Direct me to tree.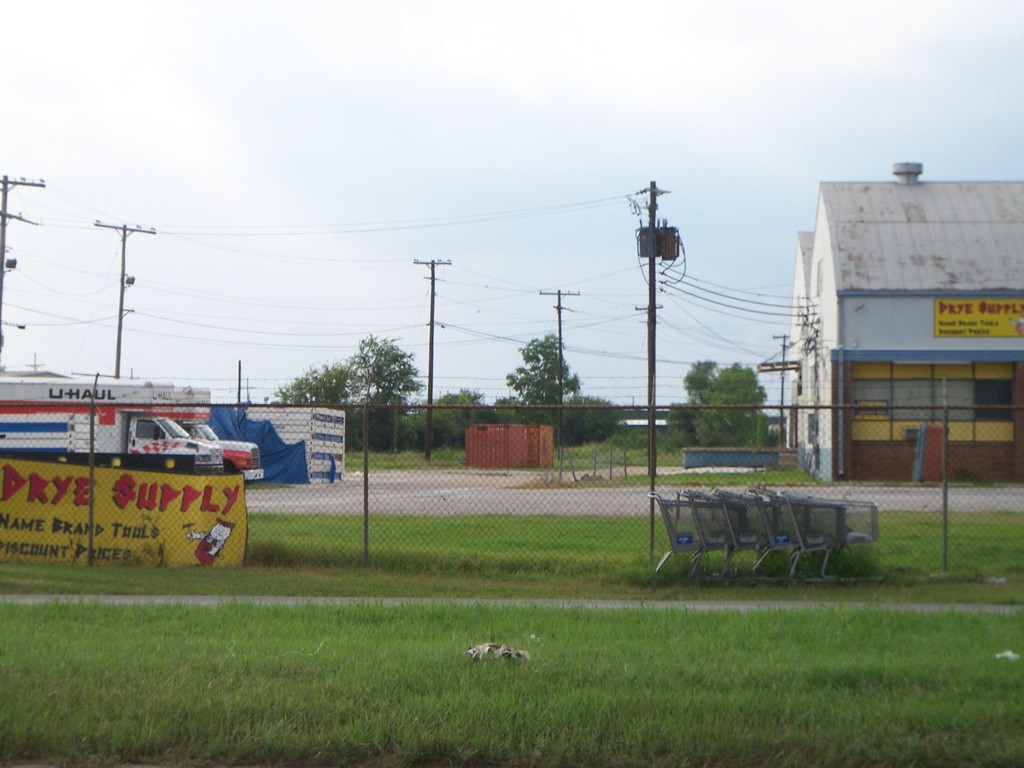
Direction: region(489, 395, 522, 426).
